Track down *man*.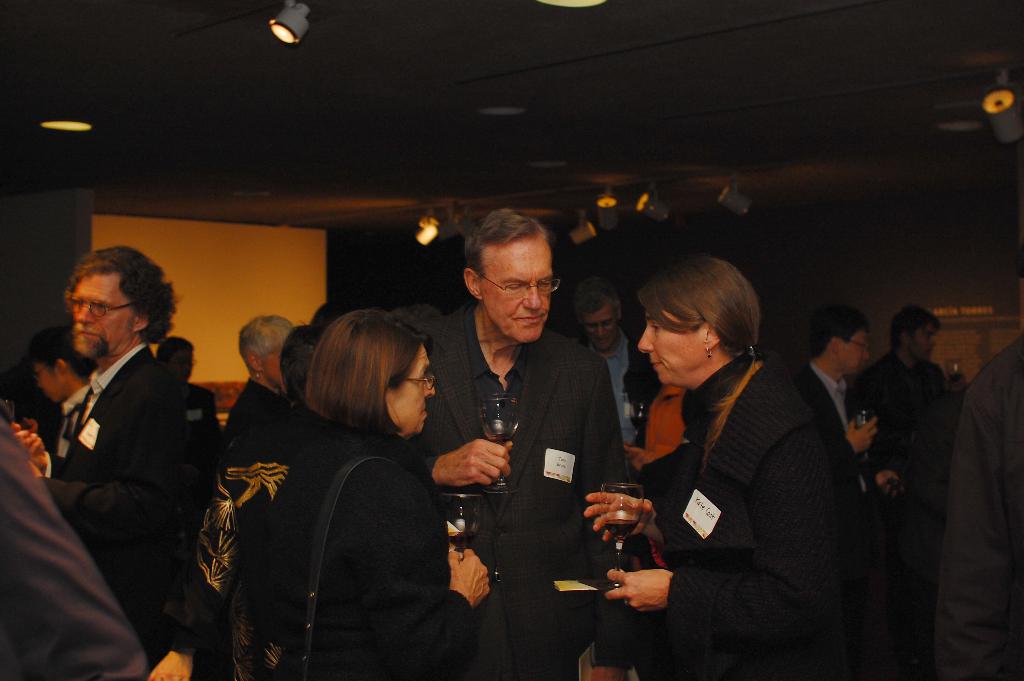
Tracked to {"left": 803, "top": 290, "right": 909, "bottom": 680}.
